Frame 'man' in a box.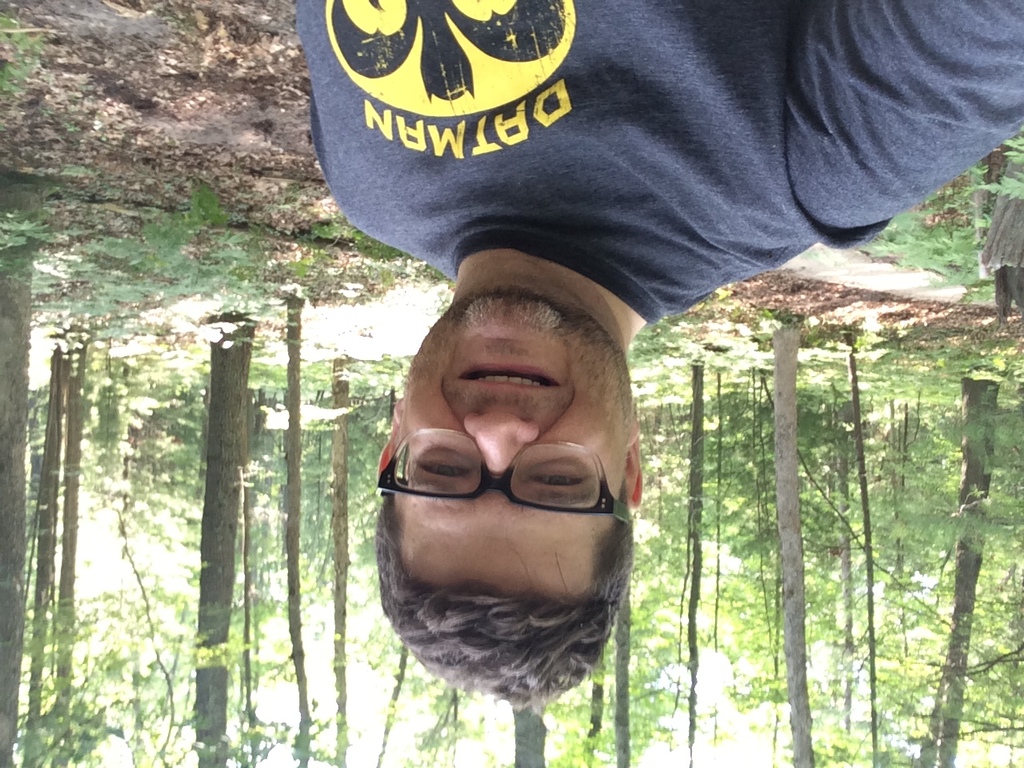
l=290, t=0, r=1023, b=717.
